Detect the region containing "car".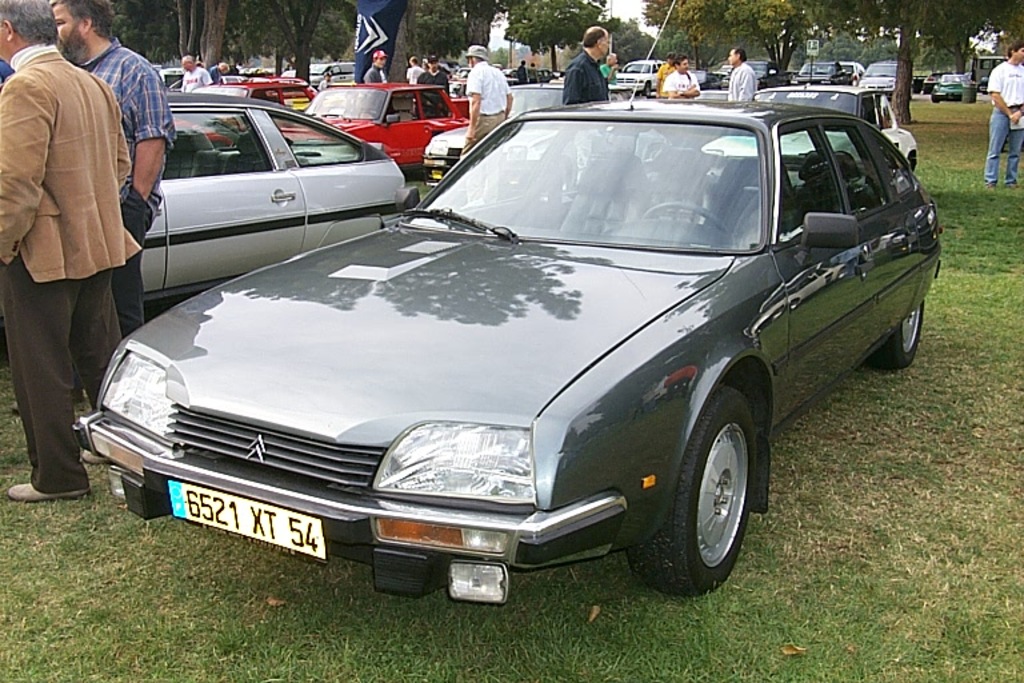
927/65/979/107.
